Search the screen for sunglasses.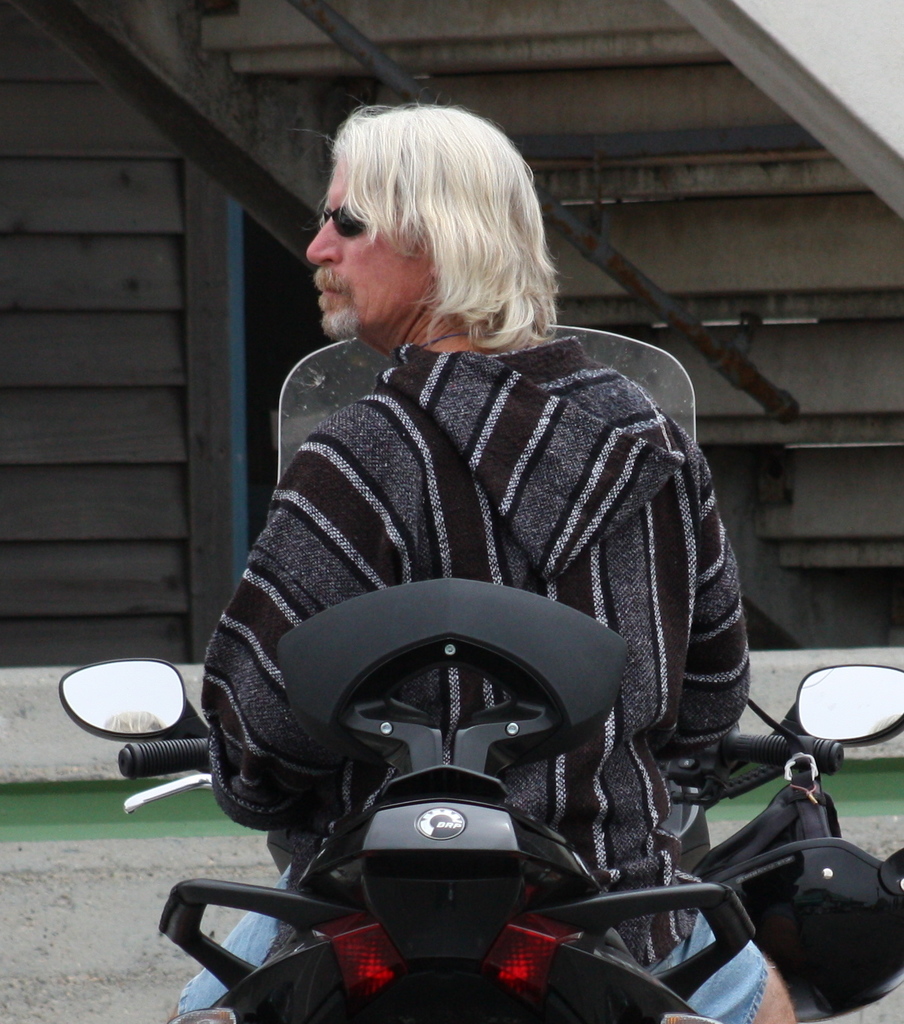
Found at (325,202,365,237).
